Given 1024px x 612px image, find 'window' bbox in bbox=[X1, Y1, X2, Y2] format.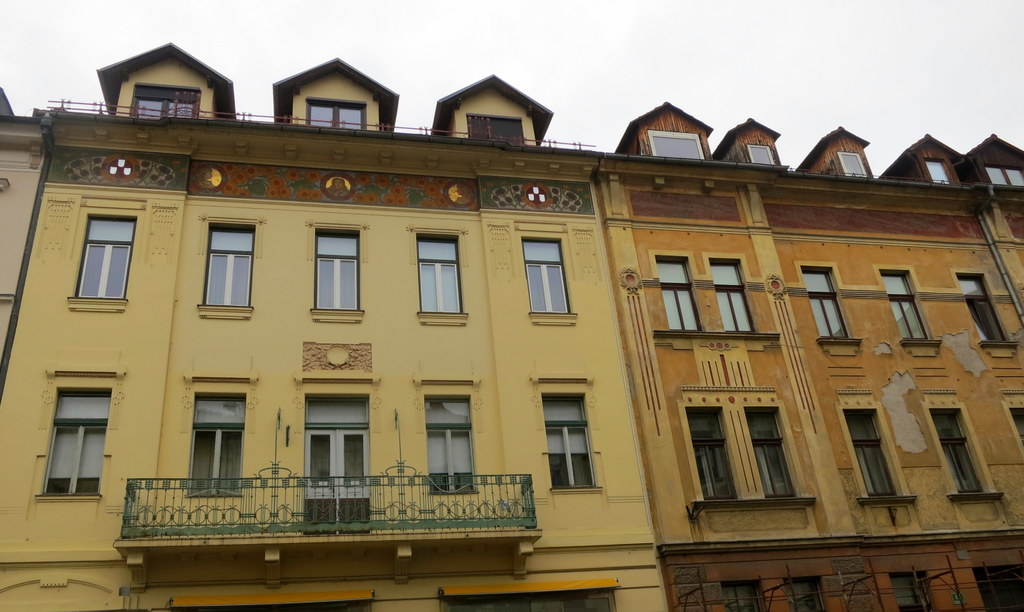
bbox=[542, 391, 602, 485].
